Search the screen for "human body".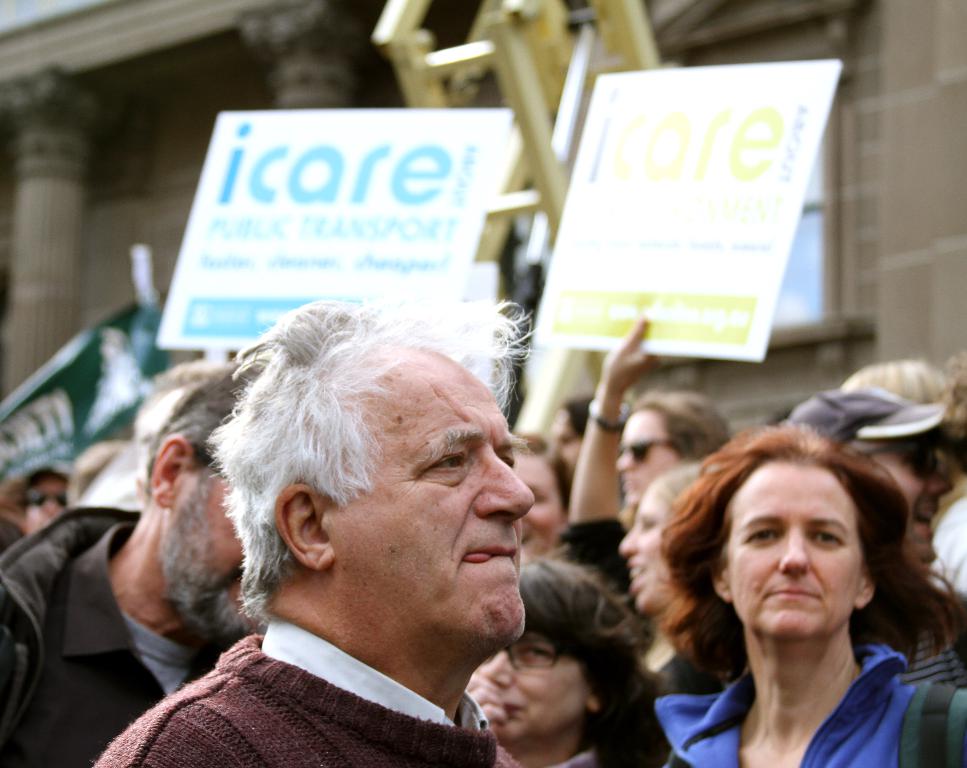
Found at [626, 374, 725, 512].
